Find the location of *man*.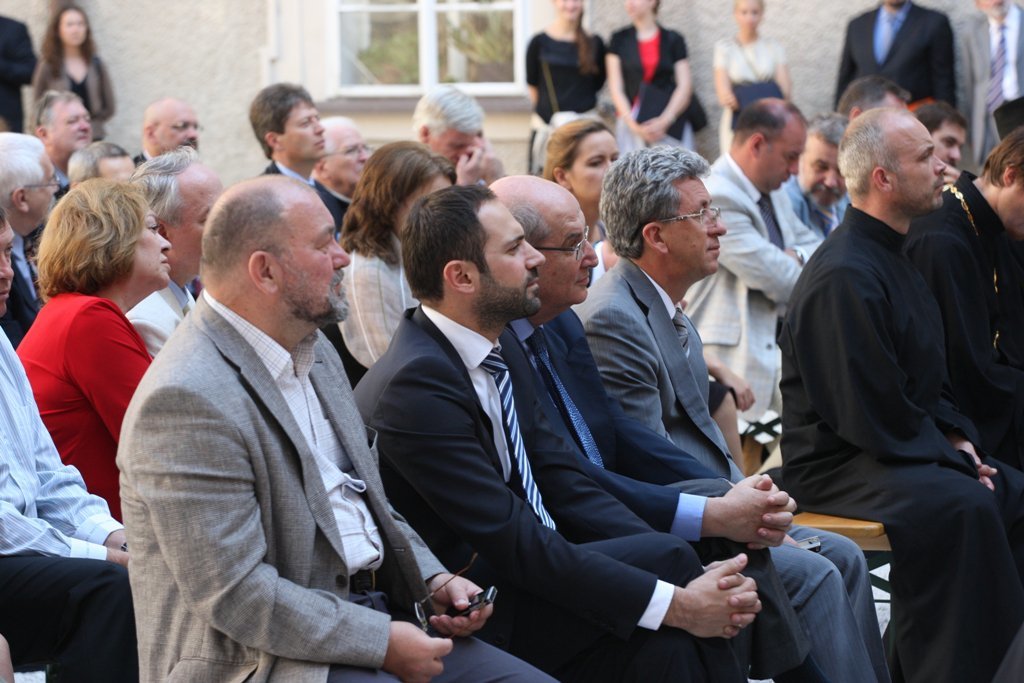
Location: bbox(353, 180, 758, 682).
